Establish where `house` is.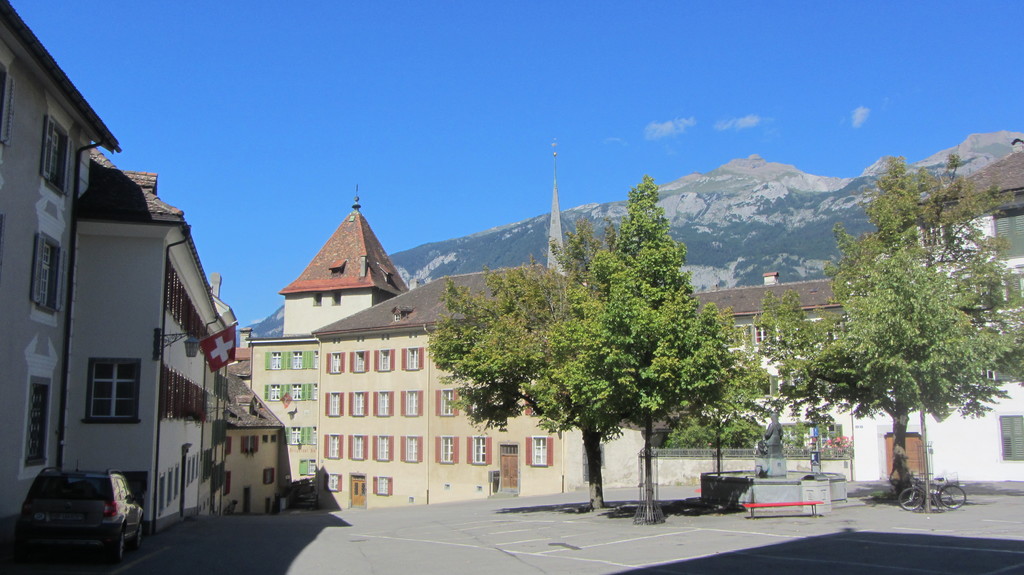
Established at detection(53, 161, 234, 535).
